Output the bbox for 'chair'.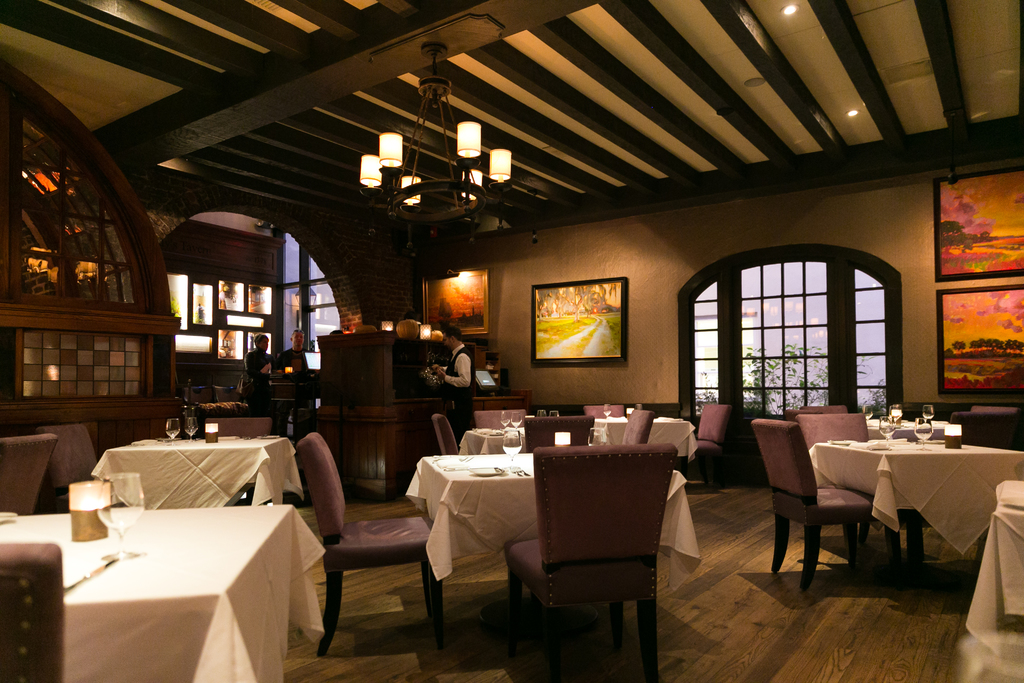
bbox=(624, 407, 656, 447).
